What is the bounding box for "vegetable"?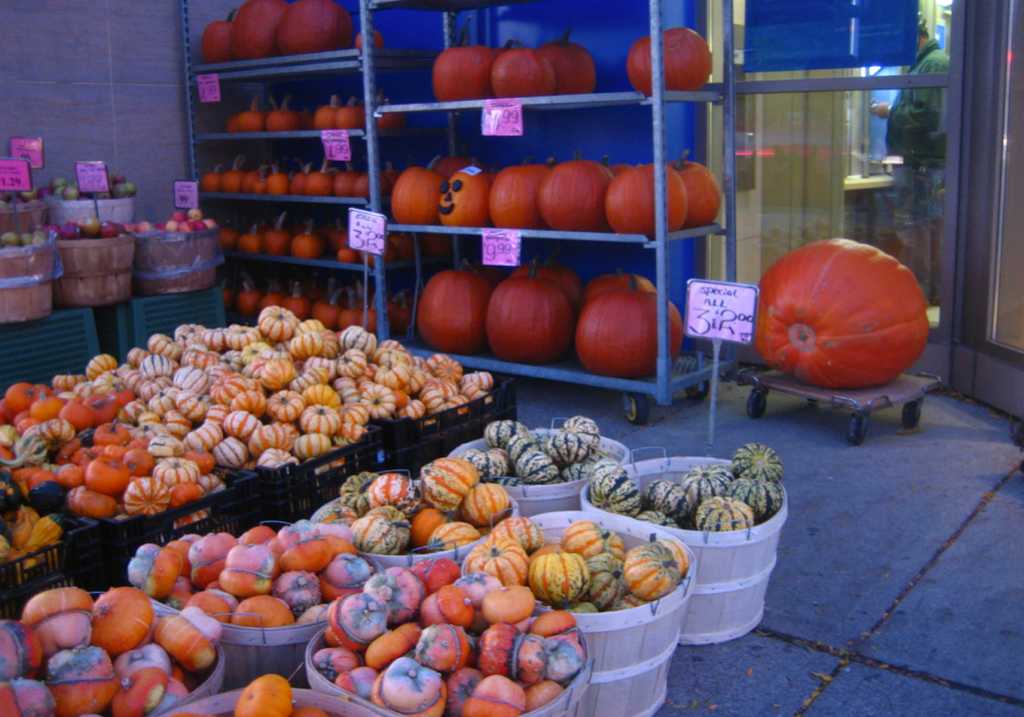
275, 0, 355, 54.
